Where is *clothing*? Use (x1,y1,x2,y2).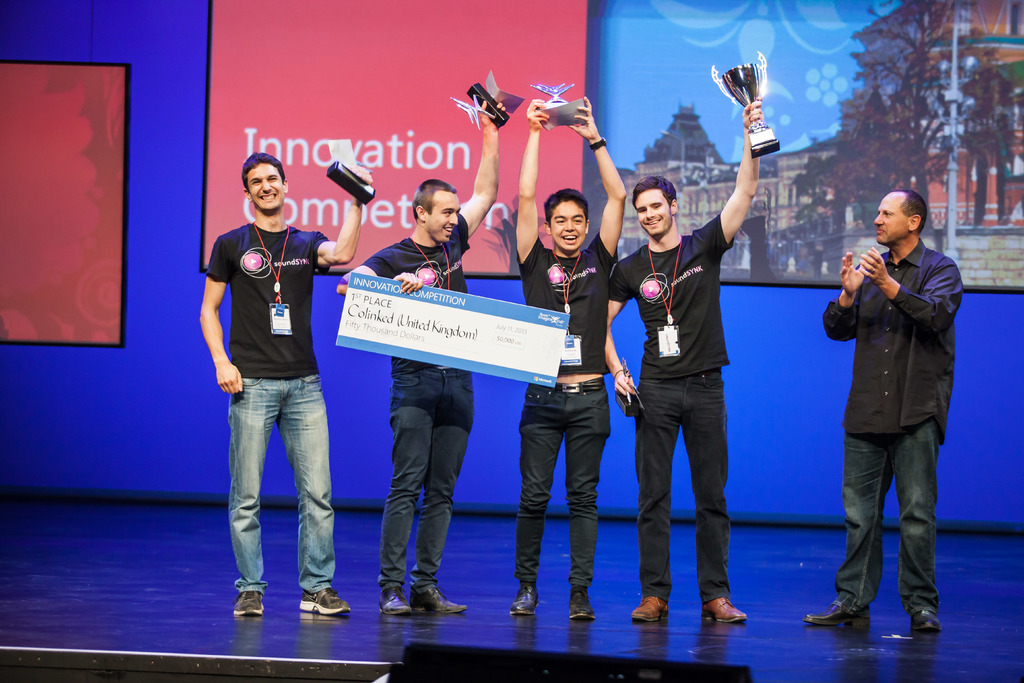
(957,67,1016,222).
